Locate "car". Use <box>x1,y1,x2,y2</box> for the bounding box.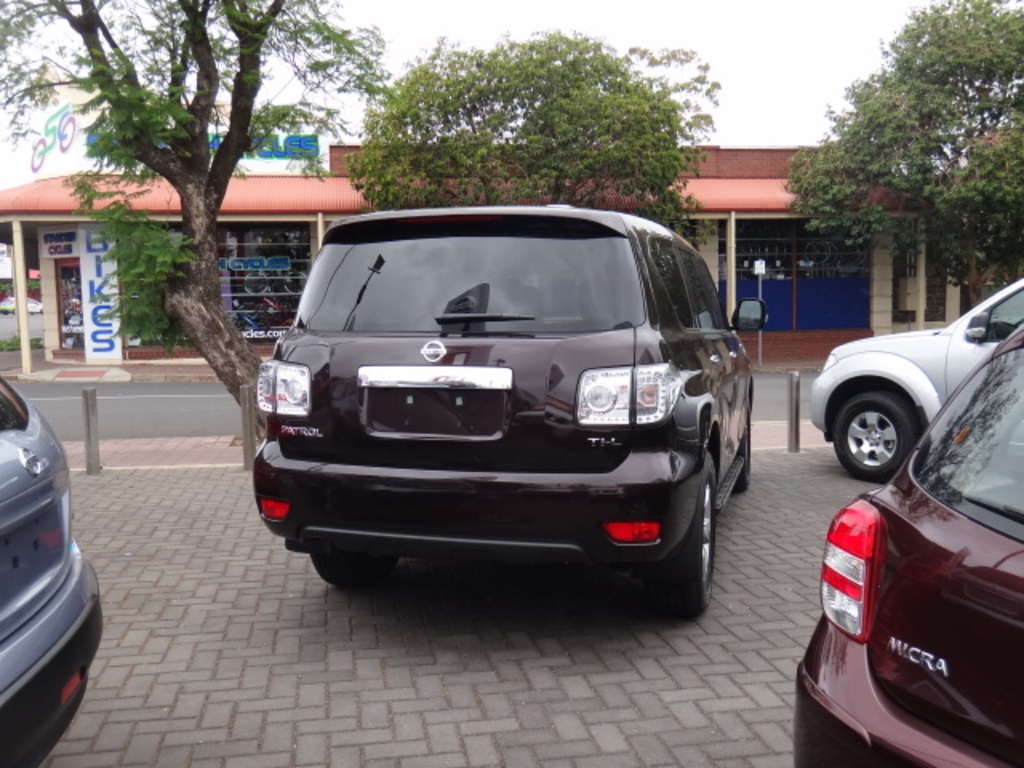
<box>794,326,1022,766</box>.
